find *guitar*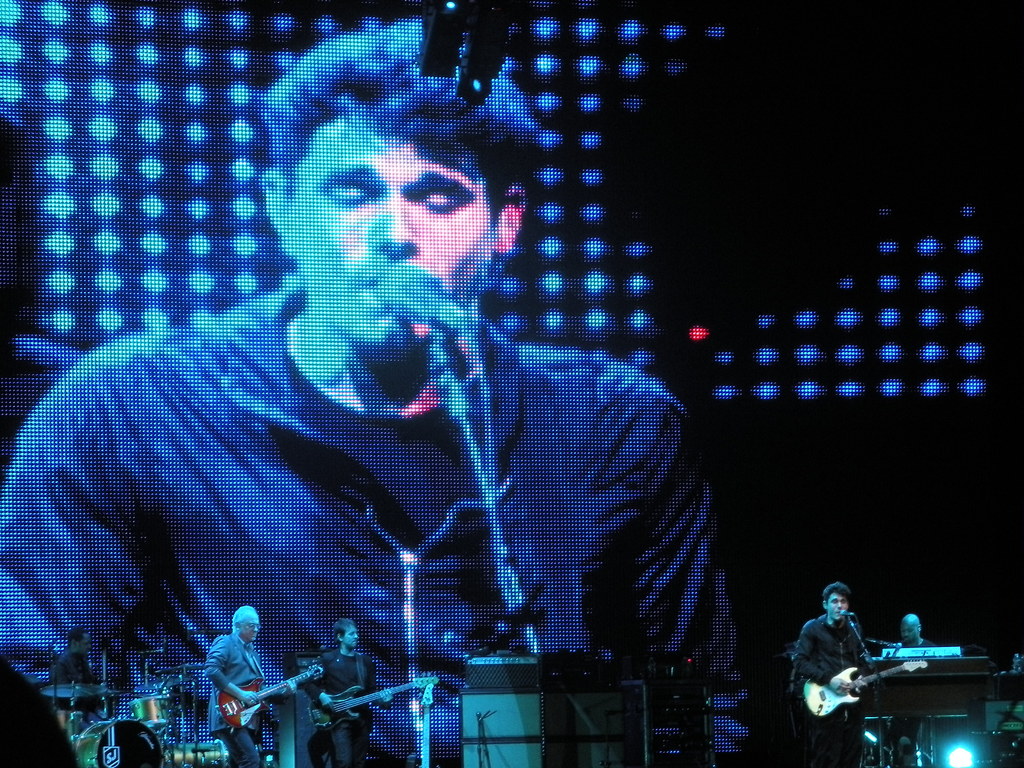
bbox(802, 657, 934, 717)
